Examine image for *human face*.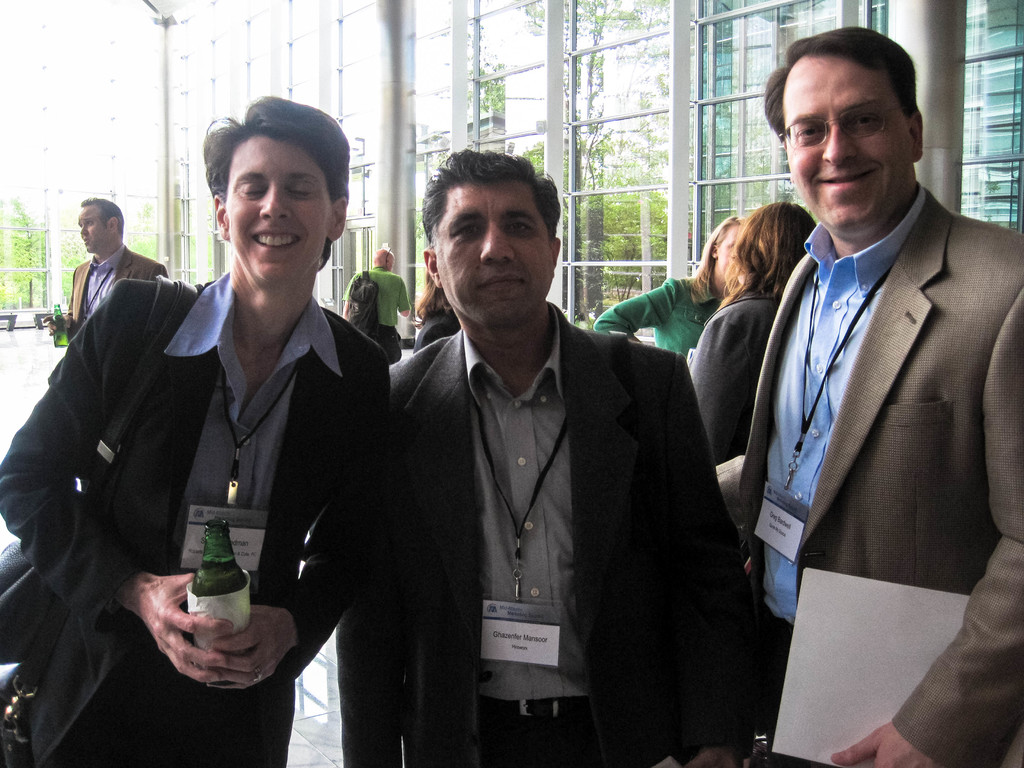
Examination result: detection(227, 133, 333, 284).
